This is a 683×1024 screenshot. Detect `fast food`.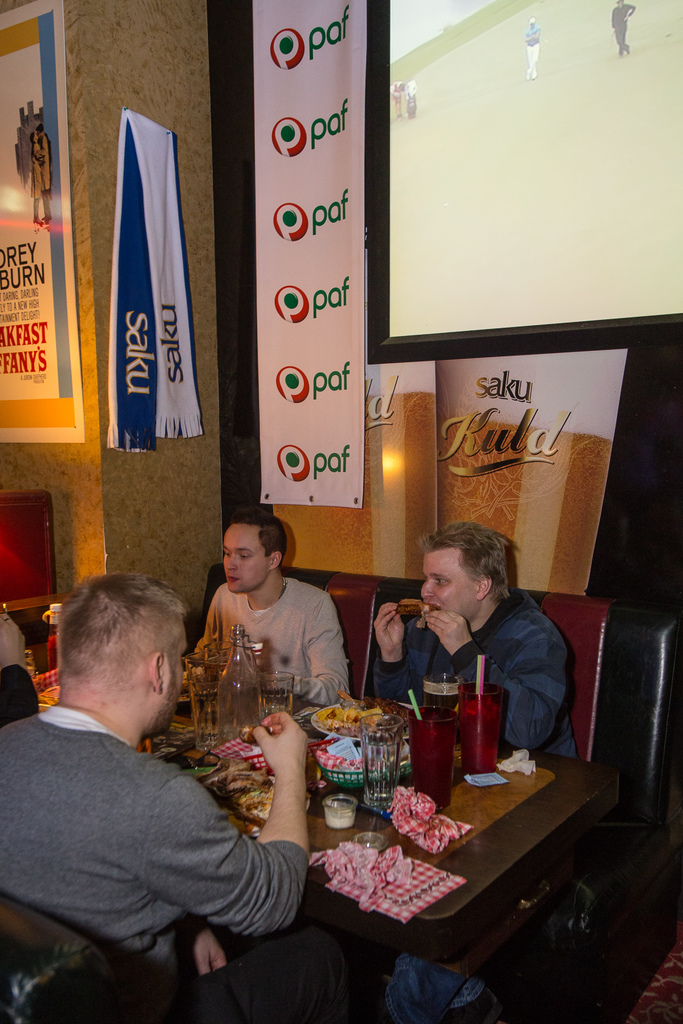
box(240, 725, 259, 741).
